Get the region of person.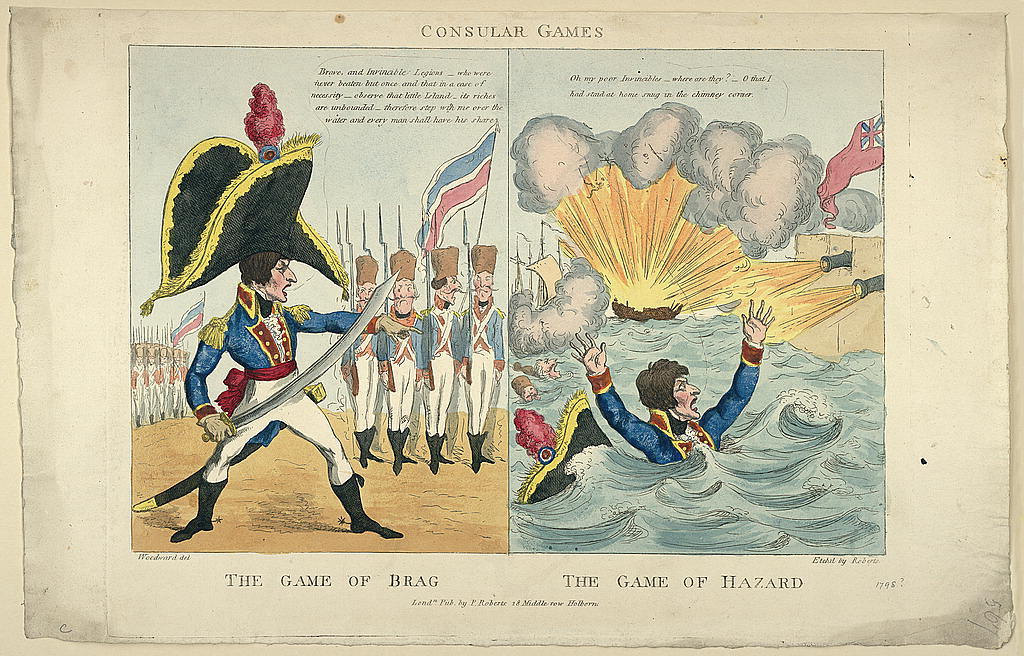
463, 247, 503, 474.
